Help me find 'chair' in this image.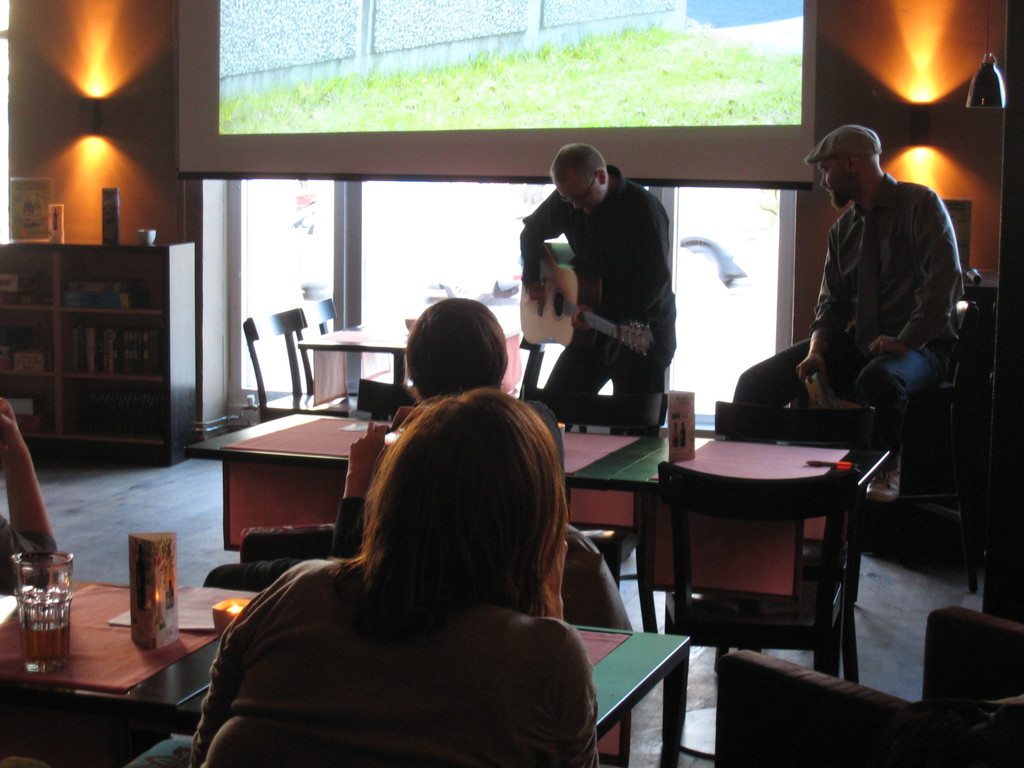
Found it: box=[716, 604, 1023, 767].
